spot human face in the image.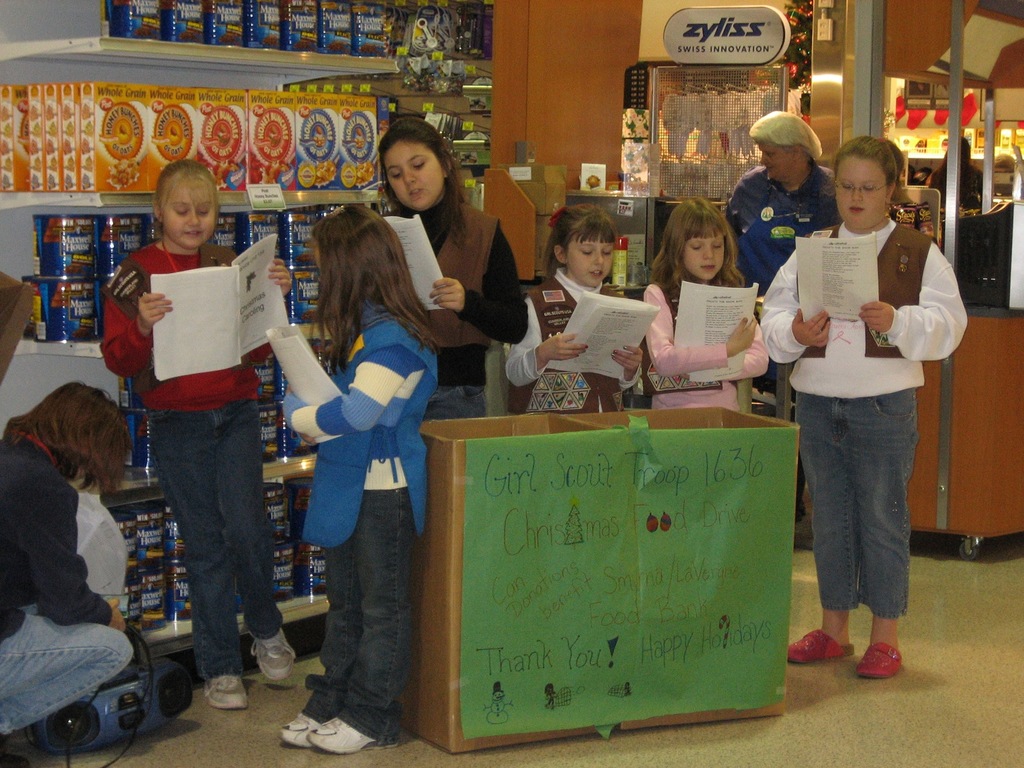
human face found at x1=680 y1=227 x2=727 y2=279.
